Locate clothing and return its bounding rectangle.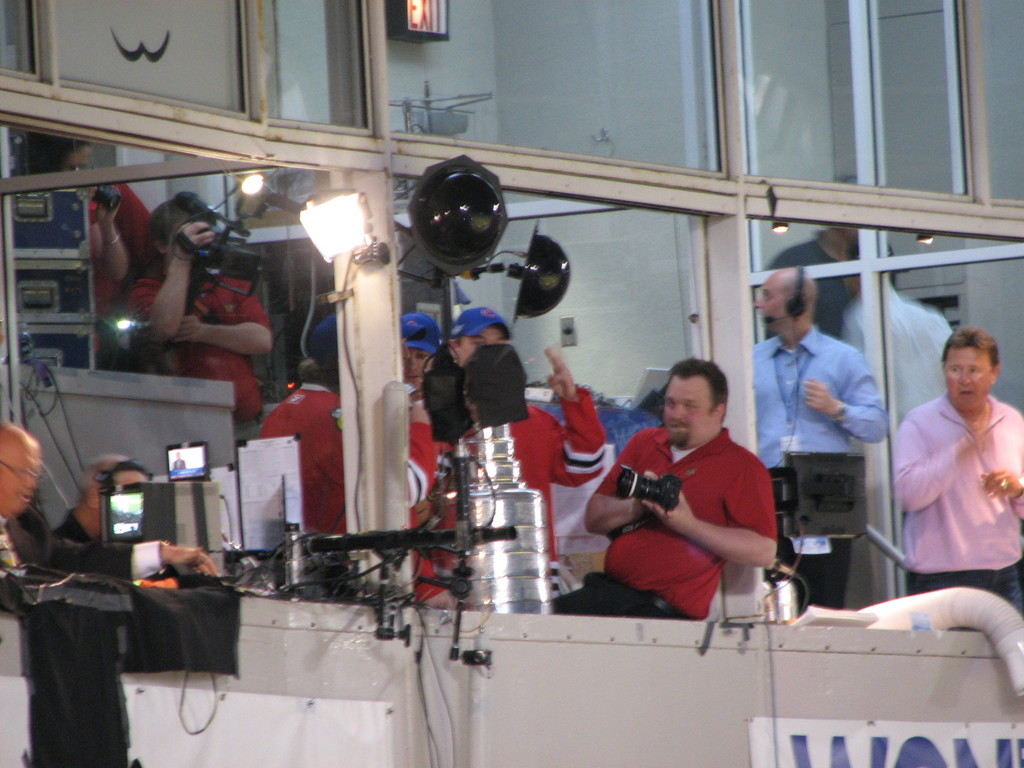
l=0, t=499, r=168, b=581.
